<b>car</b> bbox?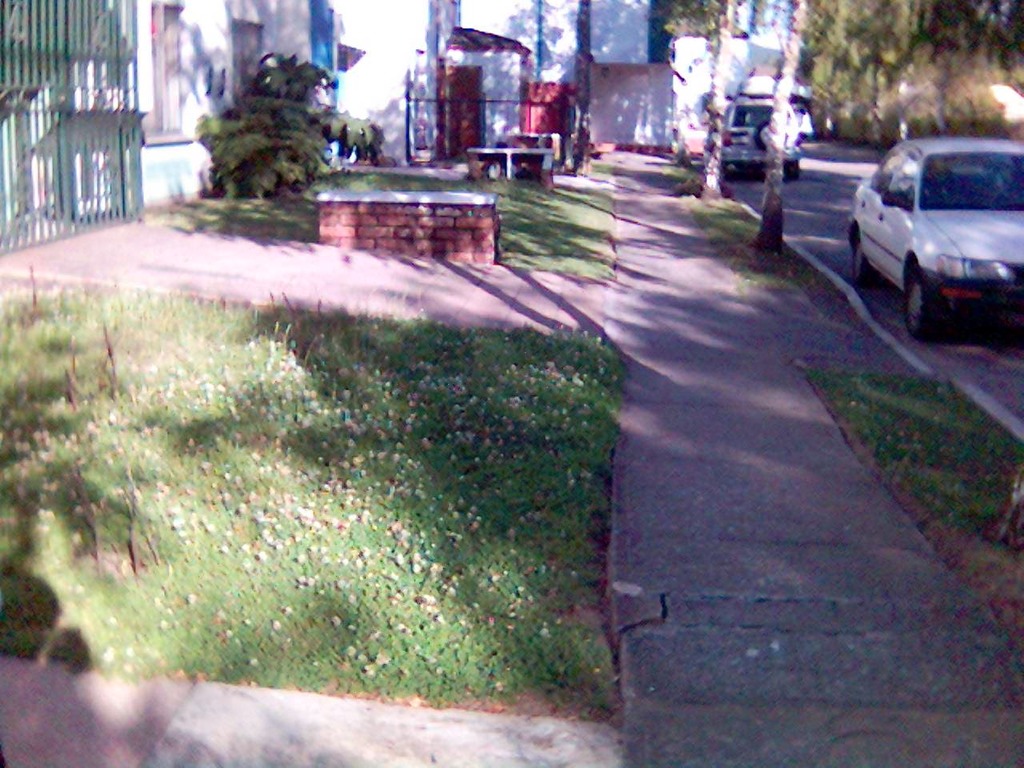
crop(720, 74, 798, 174)
